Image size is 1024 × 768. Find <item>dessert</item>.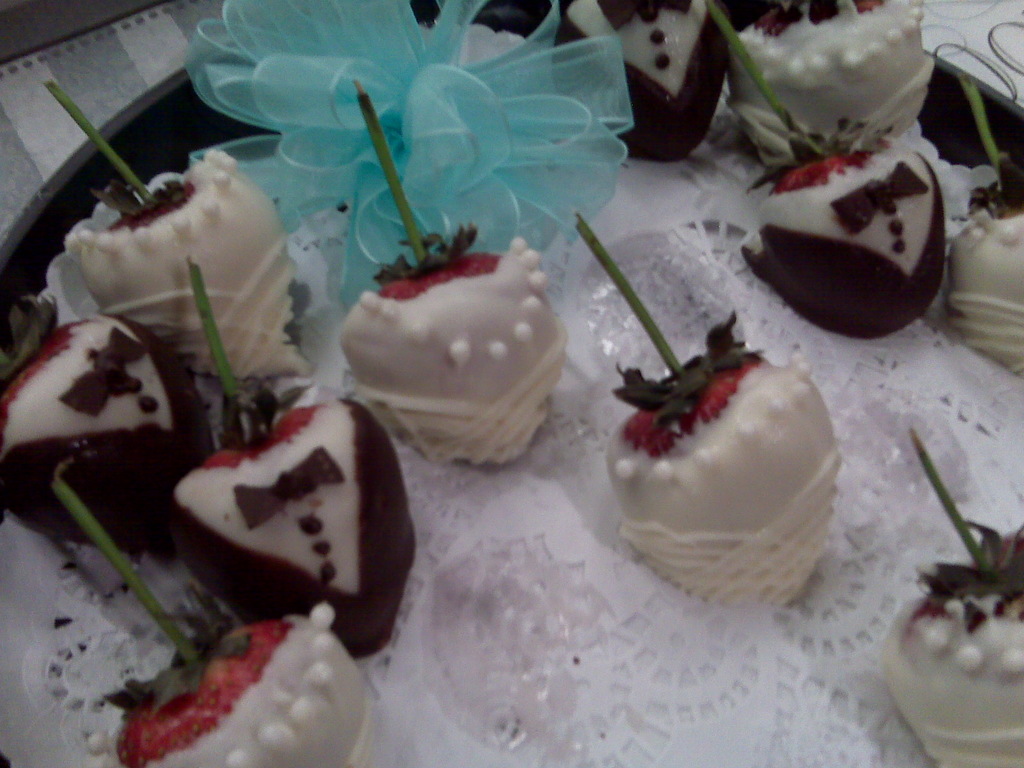
box=[0, 293, 188, 550].
